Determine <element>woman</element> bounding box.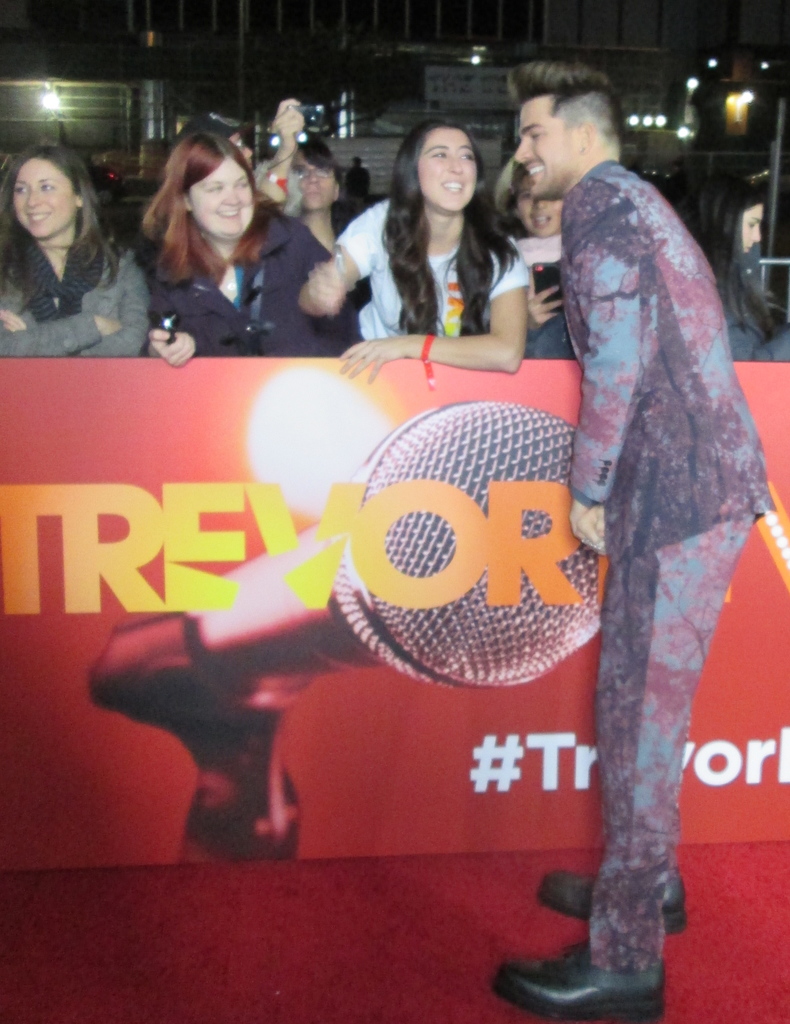
Determined: rect(0, 124, 134, 344).
